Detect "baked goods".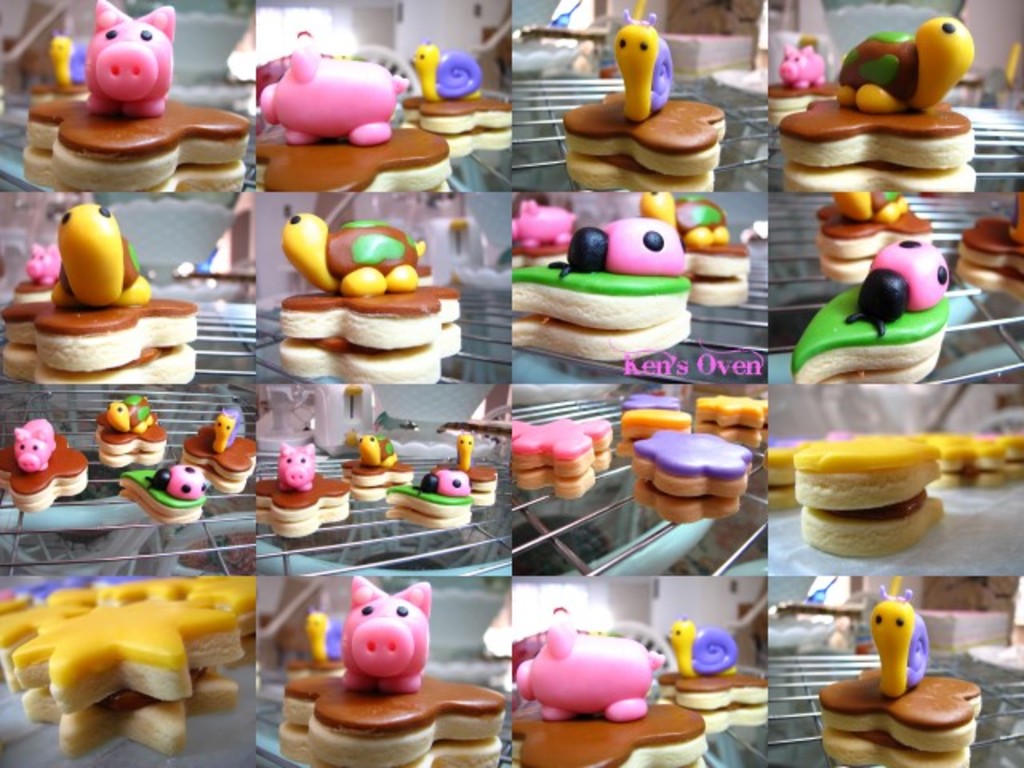
Detected at <region>565, 16, 731, 190</region>.
